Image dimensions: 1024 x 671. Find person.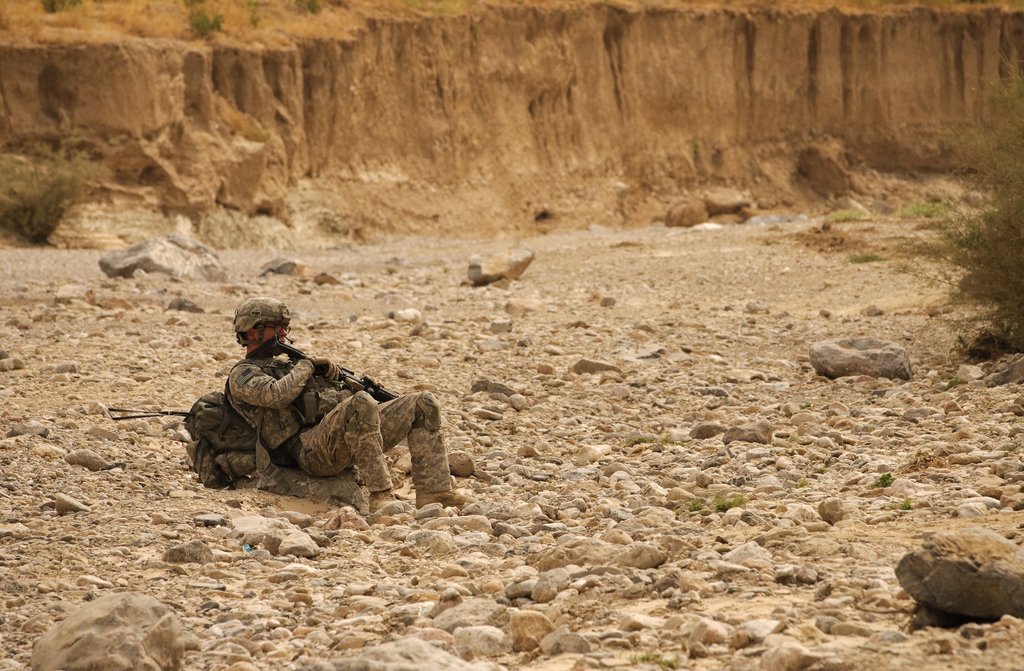
[x1=230, y1=308, x2=428, y2=509].
